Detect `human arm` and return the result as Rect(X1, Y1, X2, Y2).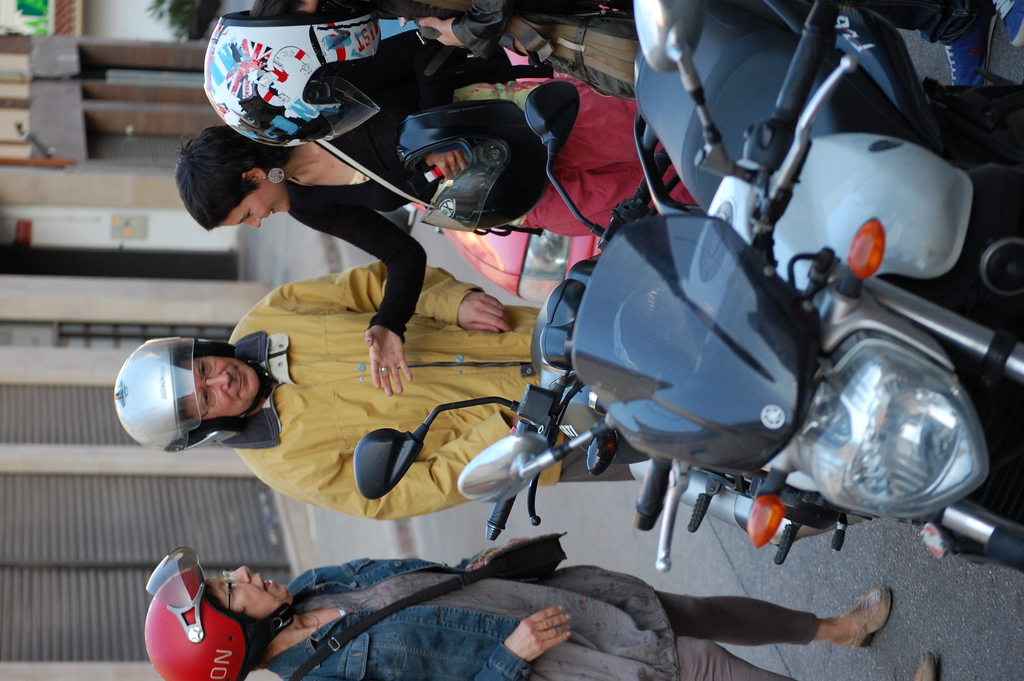
Rect(240, 242, 525, 341).
